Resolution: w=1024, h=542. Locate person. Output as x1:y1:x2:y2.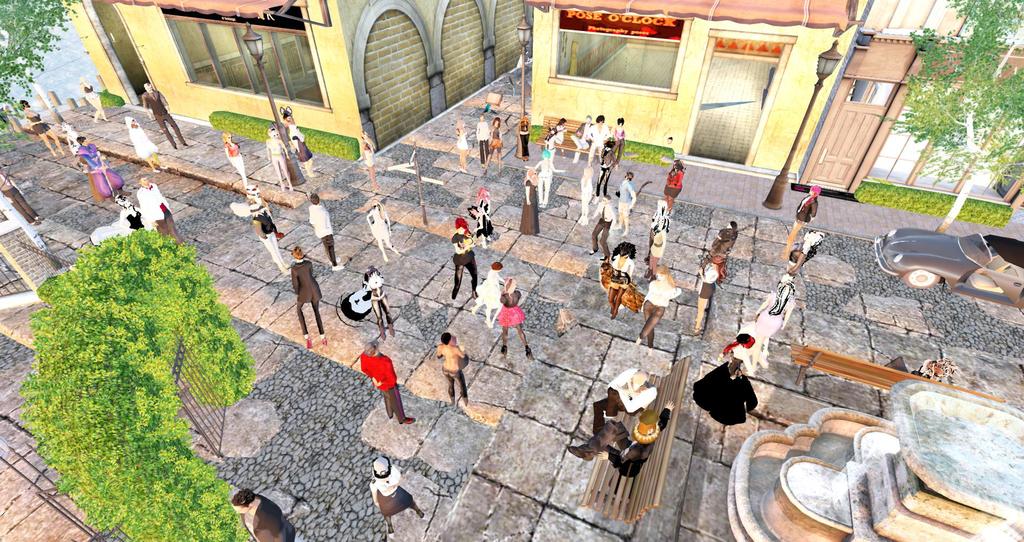
136:75:188:147.
